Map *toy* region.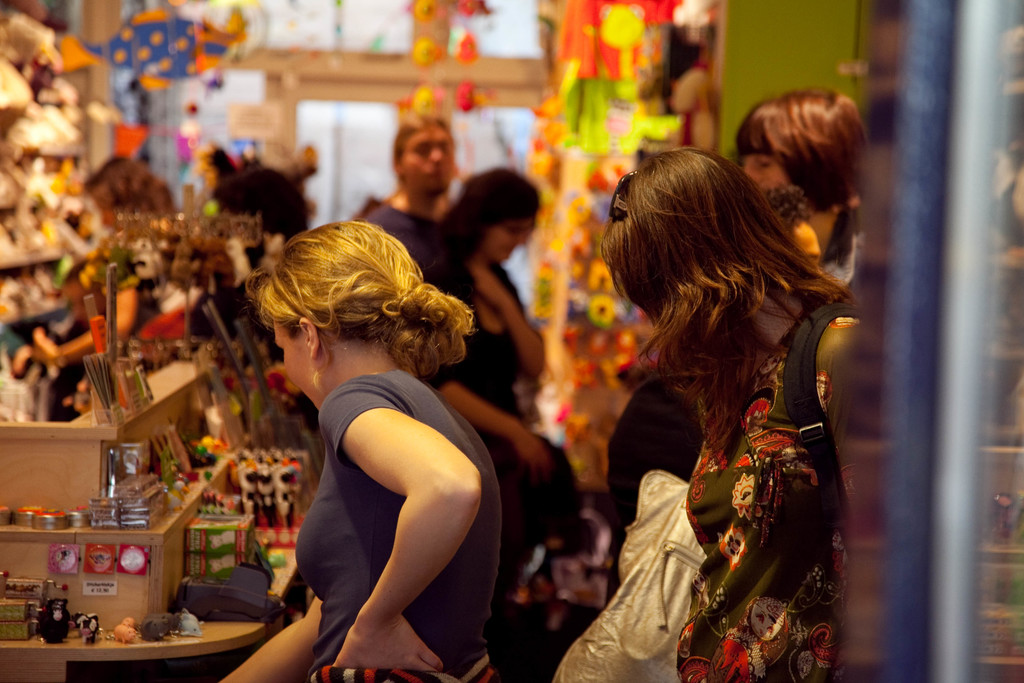
Mapped to locate(86, 9, 241, 89).
